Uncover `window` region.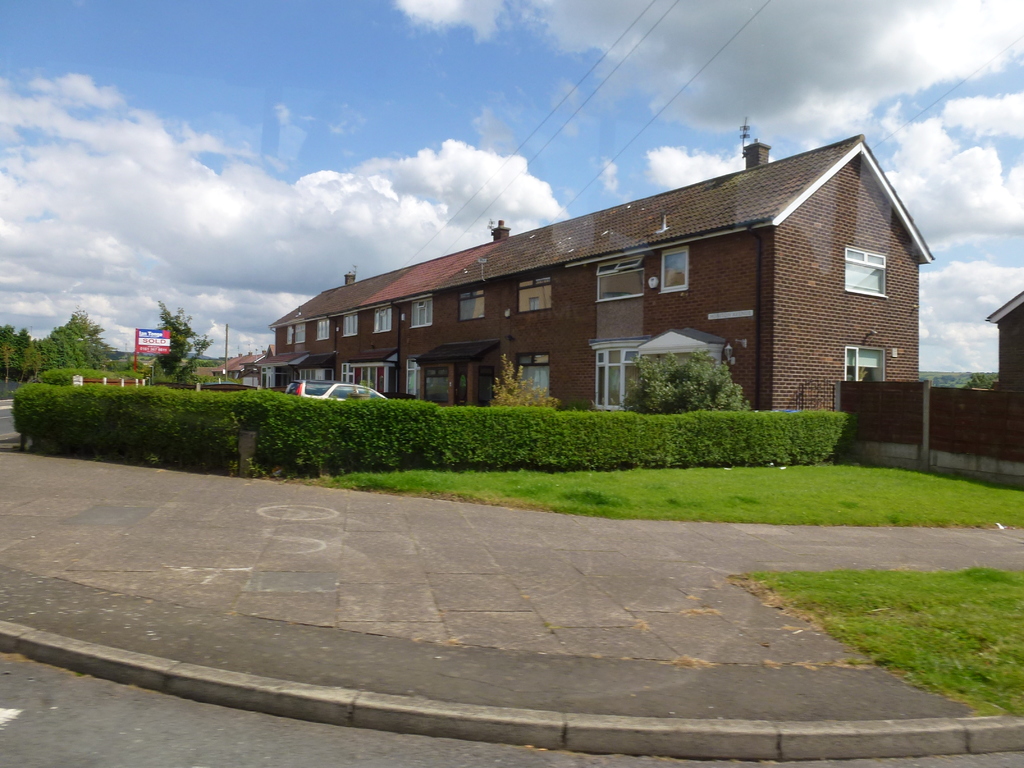
Uncovered: 318 317 333 337.
